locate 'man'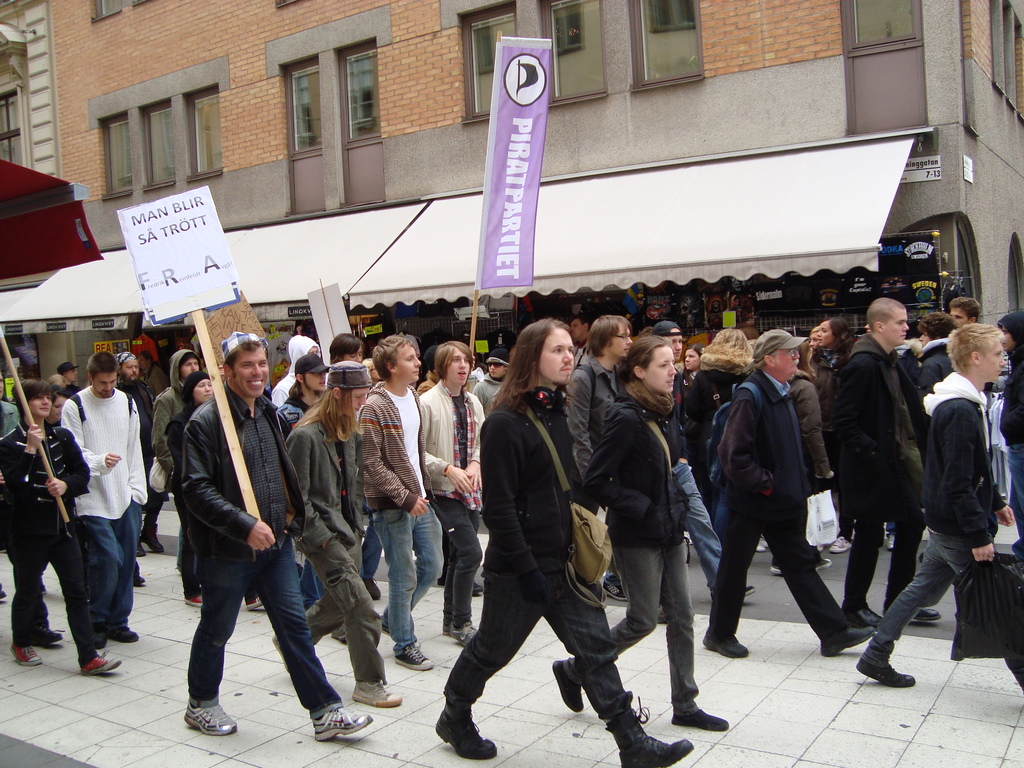
BBox(268, 335, 329, 407)
